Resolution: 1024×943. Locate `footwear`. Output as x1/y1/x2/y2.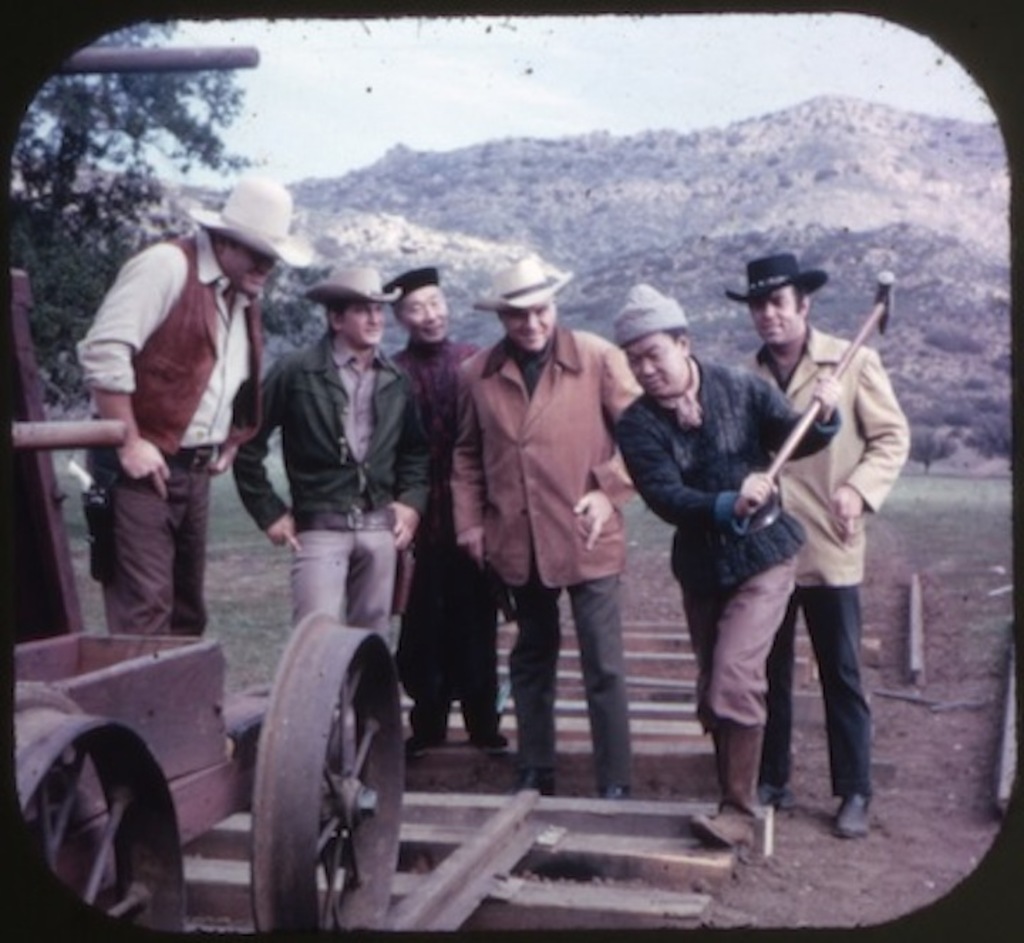
523/762/566/795.
